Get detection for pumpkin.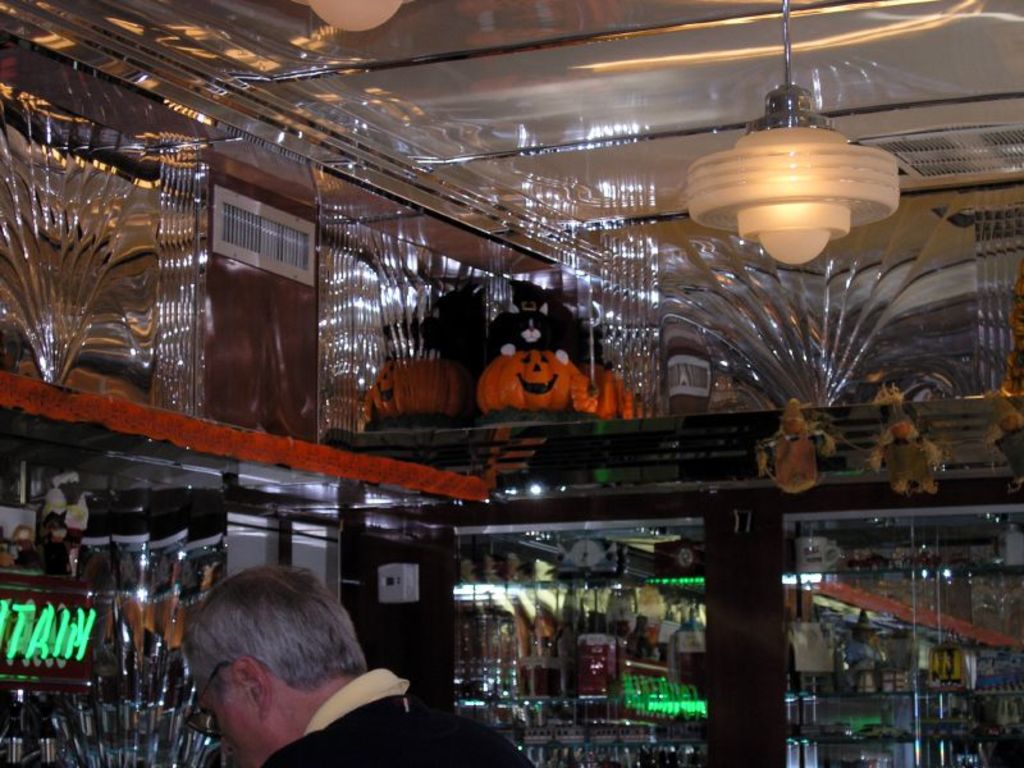
Detection: 474, 335, 581, 421.
